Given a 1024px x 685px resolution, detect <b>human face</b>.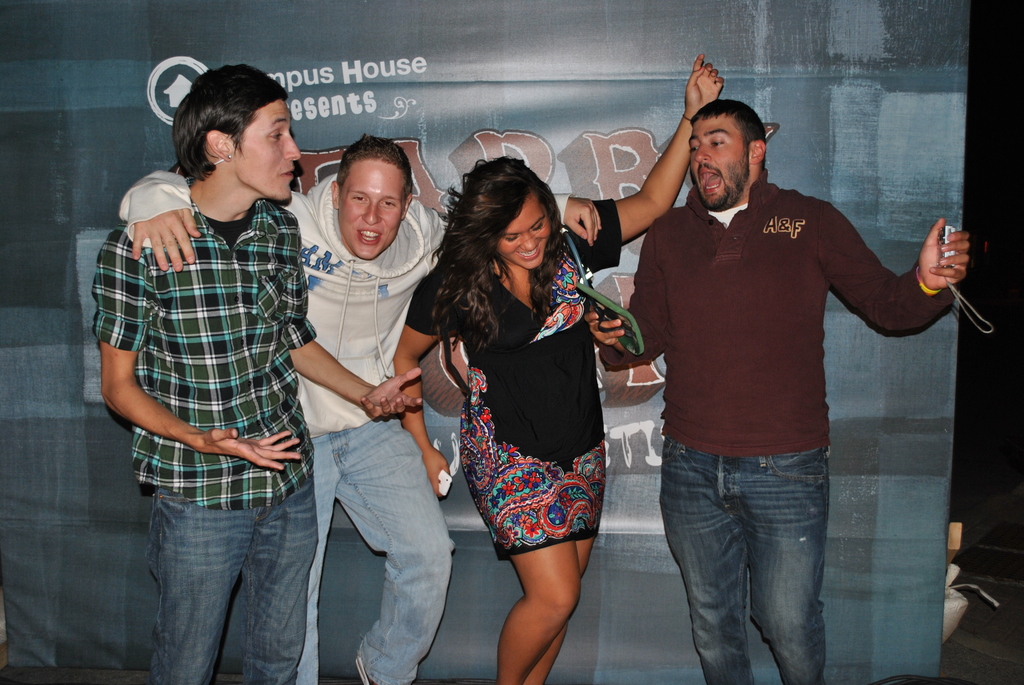
select_region(690, 118, 744, 210).
